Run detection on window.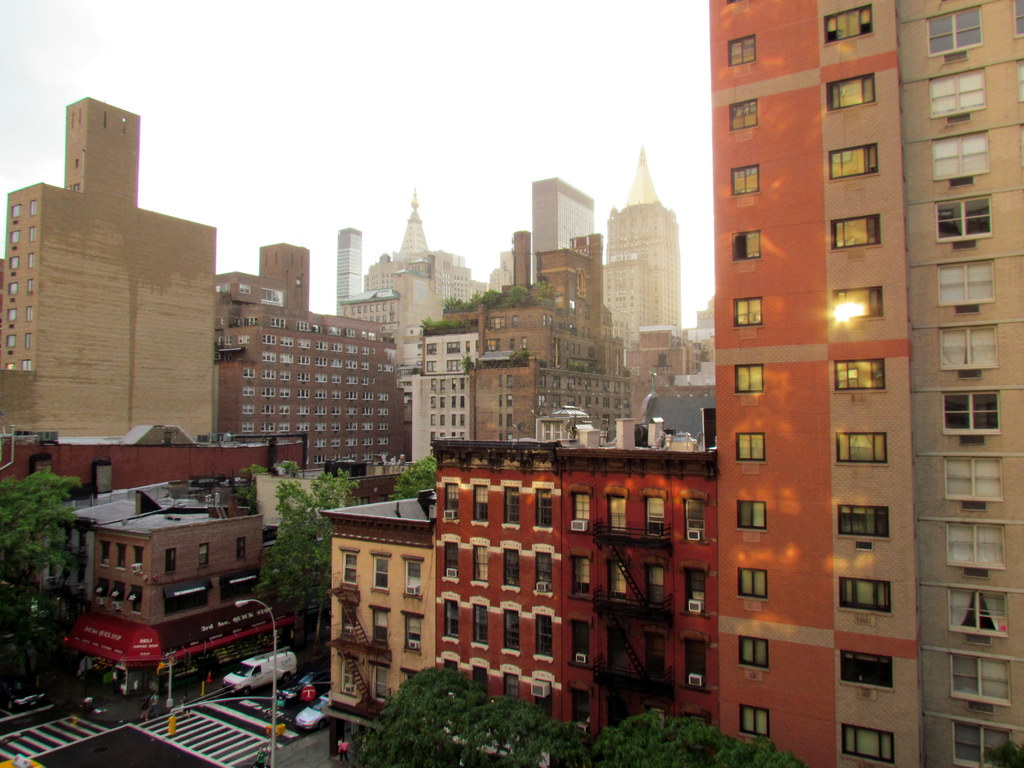
Result: l=504, t=484, r=520, b=532.
